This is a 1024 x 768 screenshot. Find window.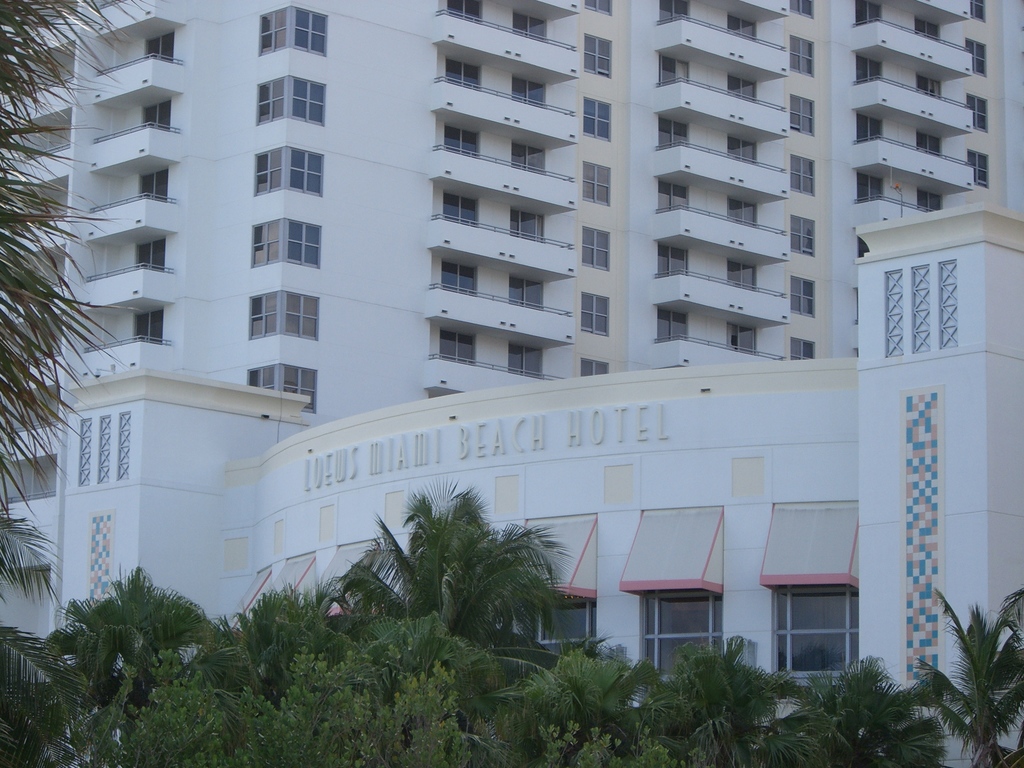
Bounding box: [left=790, top=338, right=813, bottom=359].
